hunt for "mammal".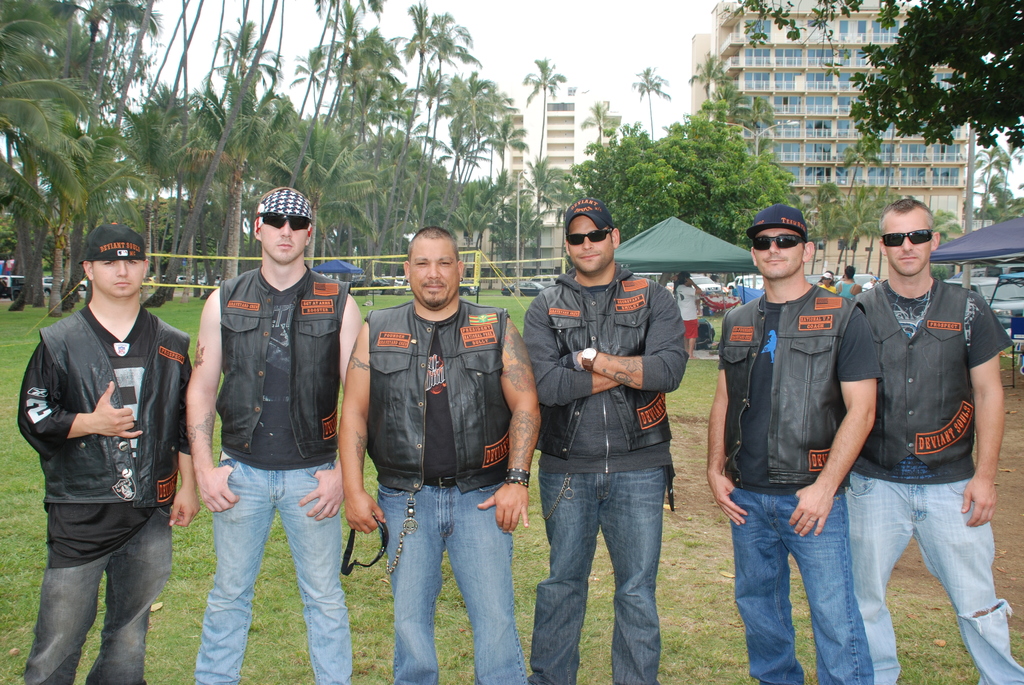
Hunted down at bbox=(837, 266, 868, 297).
